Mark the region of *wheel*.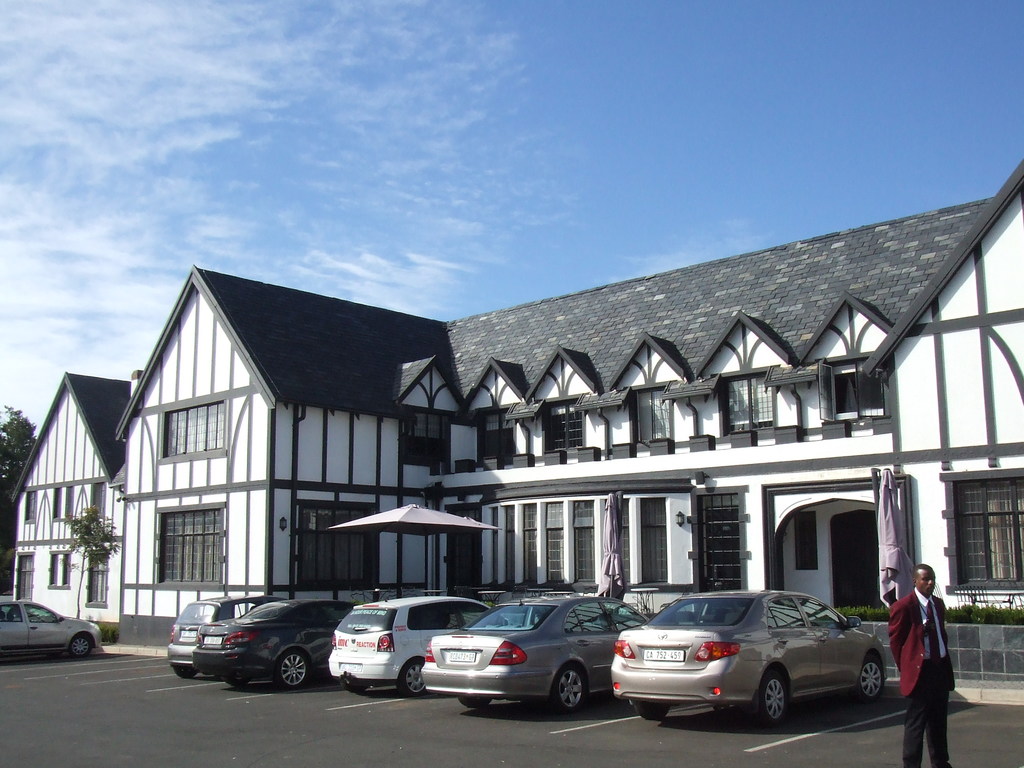
Region: select_region(70, 627, 91, 655).
